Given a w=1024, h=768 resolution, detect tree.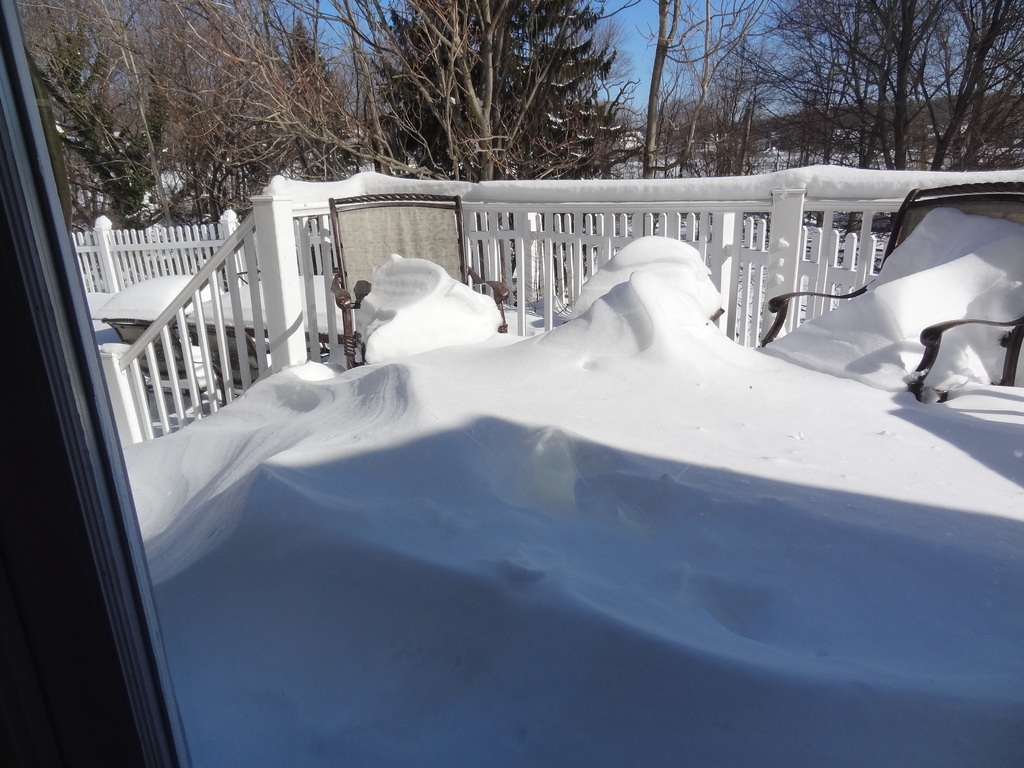
l=634, t=0, r=773, b=230.
